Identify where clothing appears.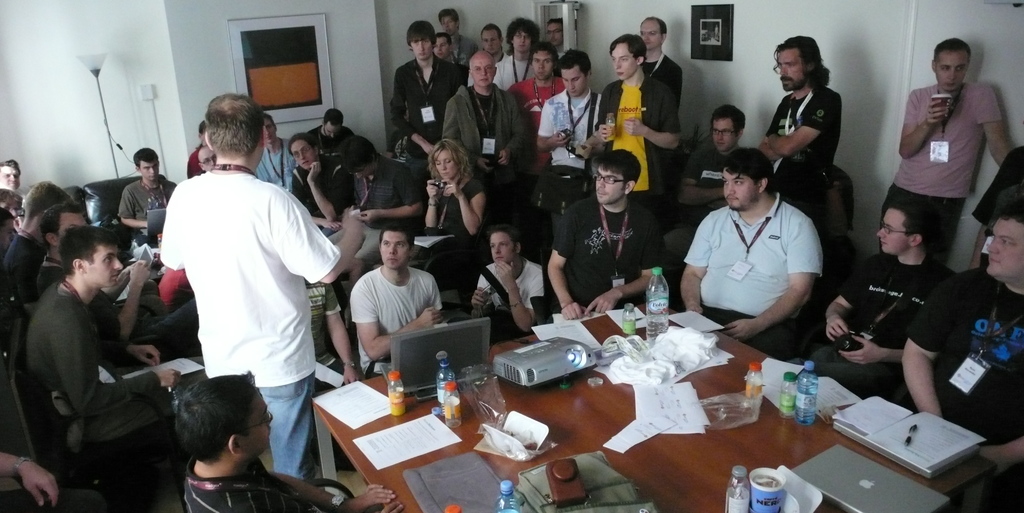
Appears at {"x1": 537, "y1": 88, "x2": 601, "y2": 193}.
